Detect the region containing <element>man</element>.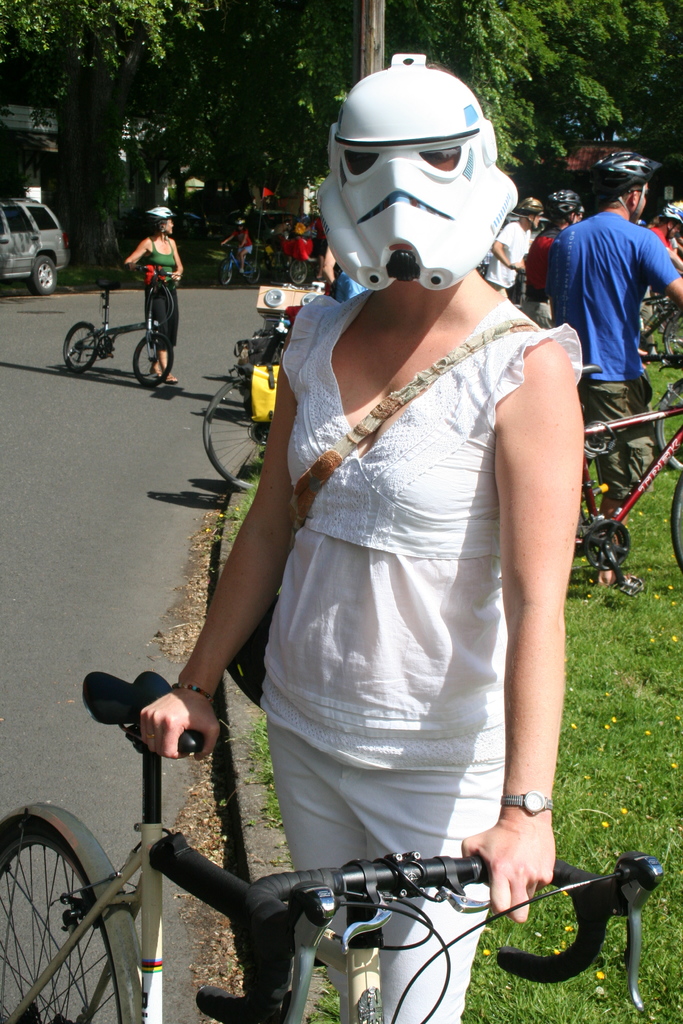
crop(547, 150, 682, 586).
